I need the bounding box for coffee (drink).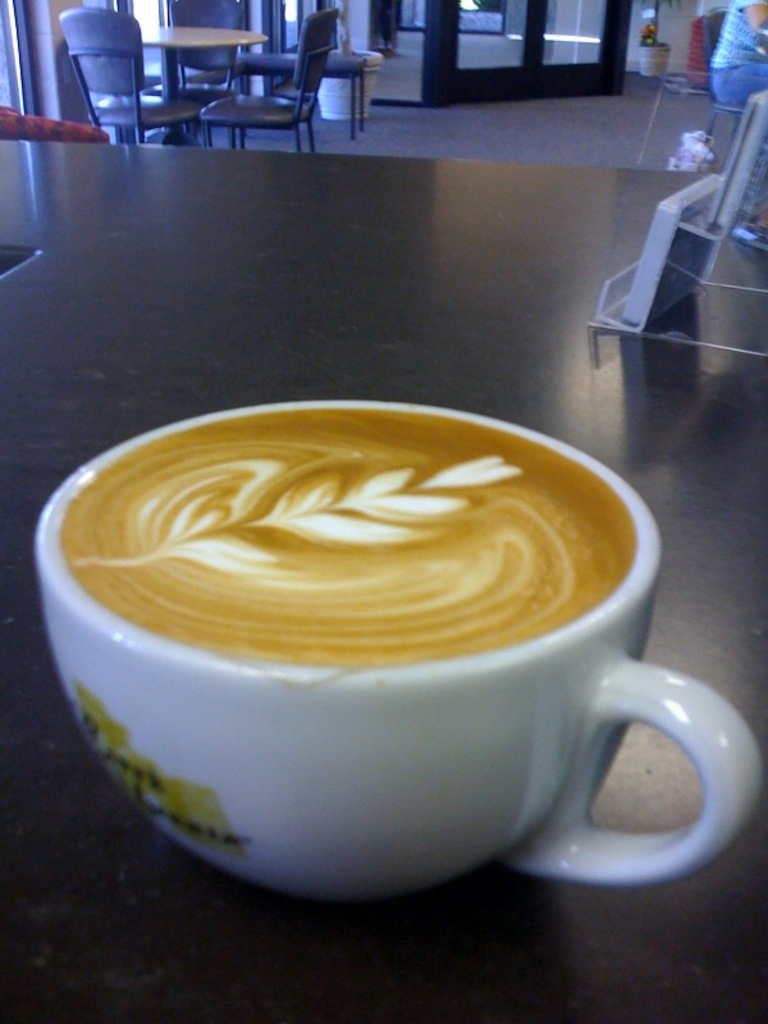
Here it is: select_region(54, 406, 630, 666).
